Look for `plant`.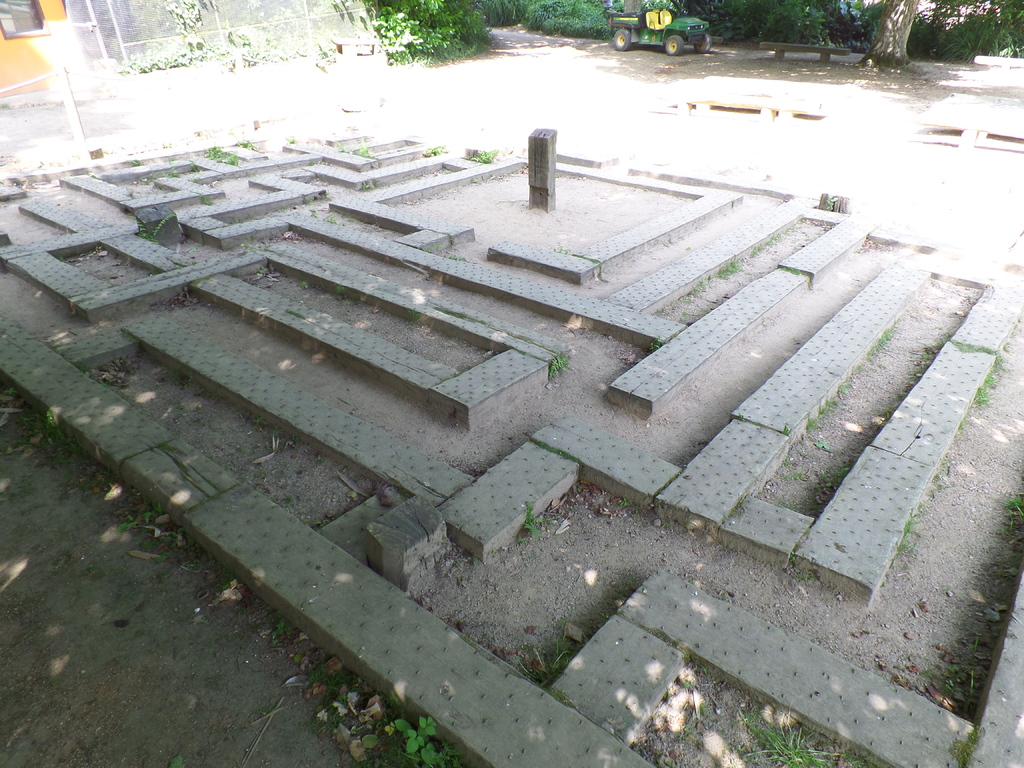
Found: 517 619 587 688.
